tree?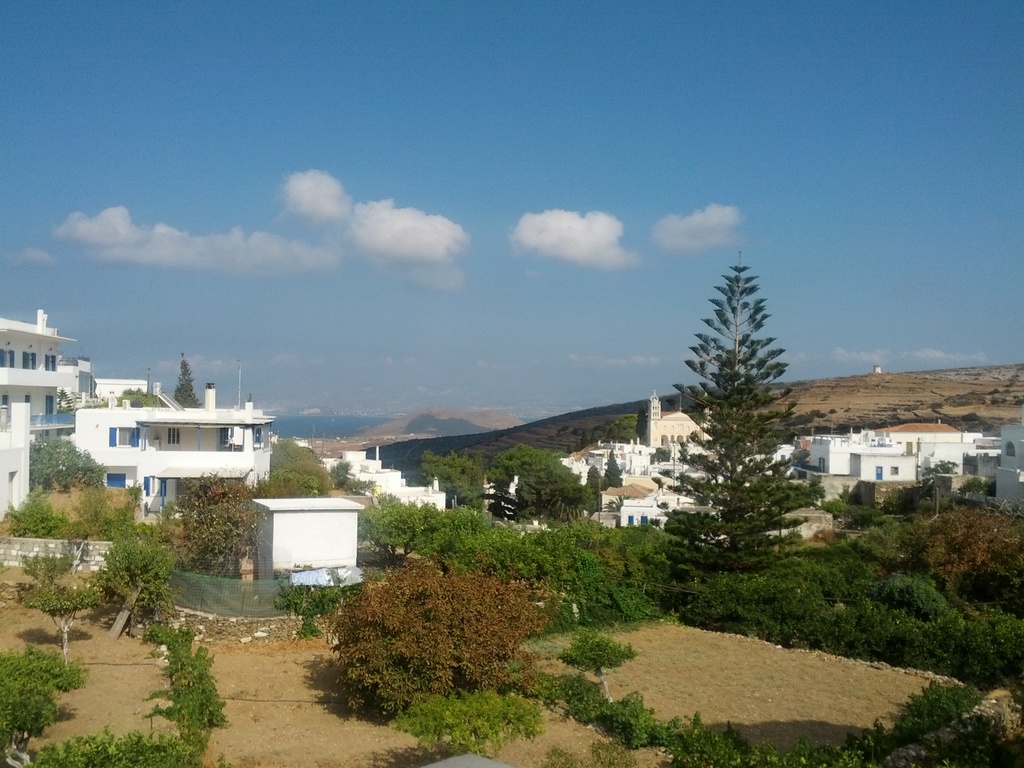
(x1=168, y1=352, x2=196, y2=410)
